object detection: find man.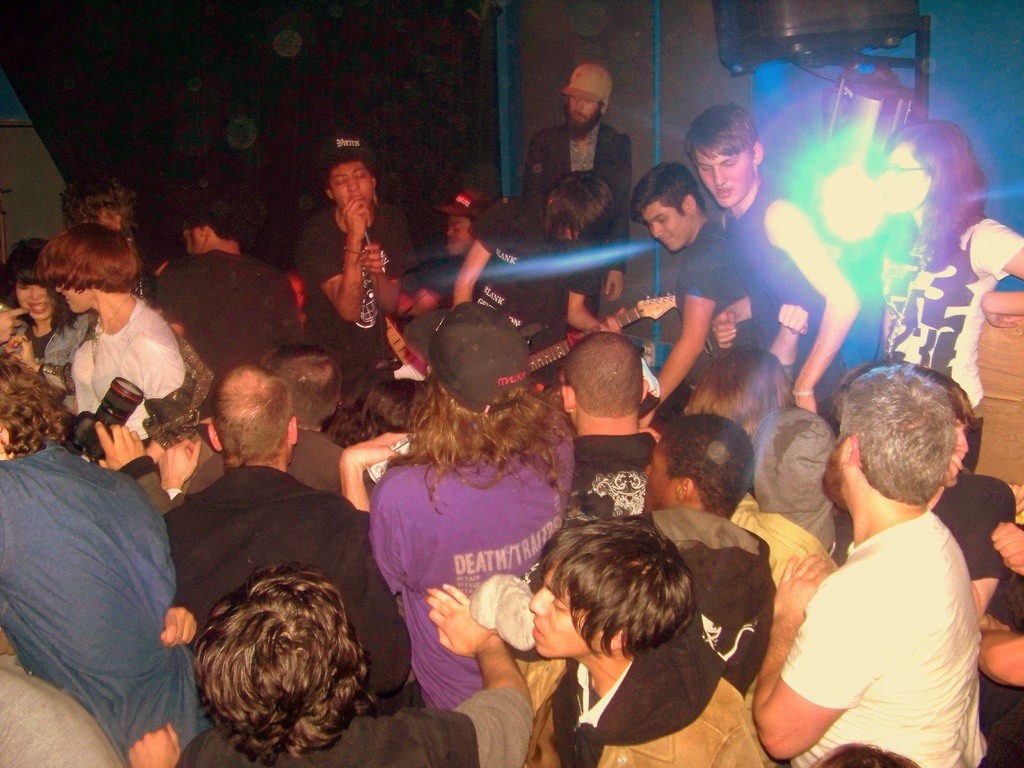
(x1=119, y1=556, x2=536, y2=767).
